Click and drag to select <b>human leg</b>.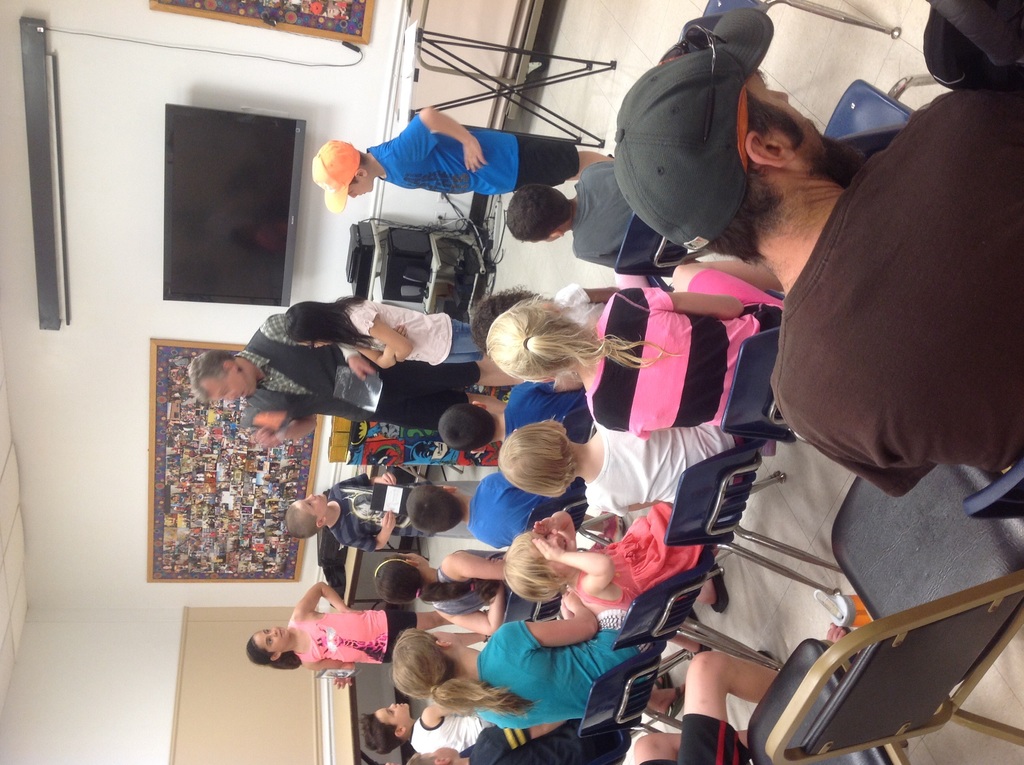
Selection: select_region(487, 124, 609, 178).
